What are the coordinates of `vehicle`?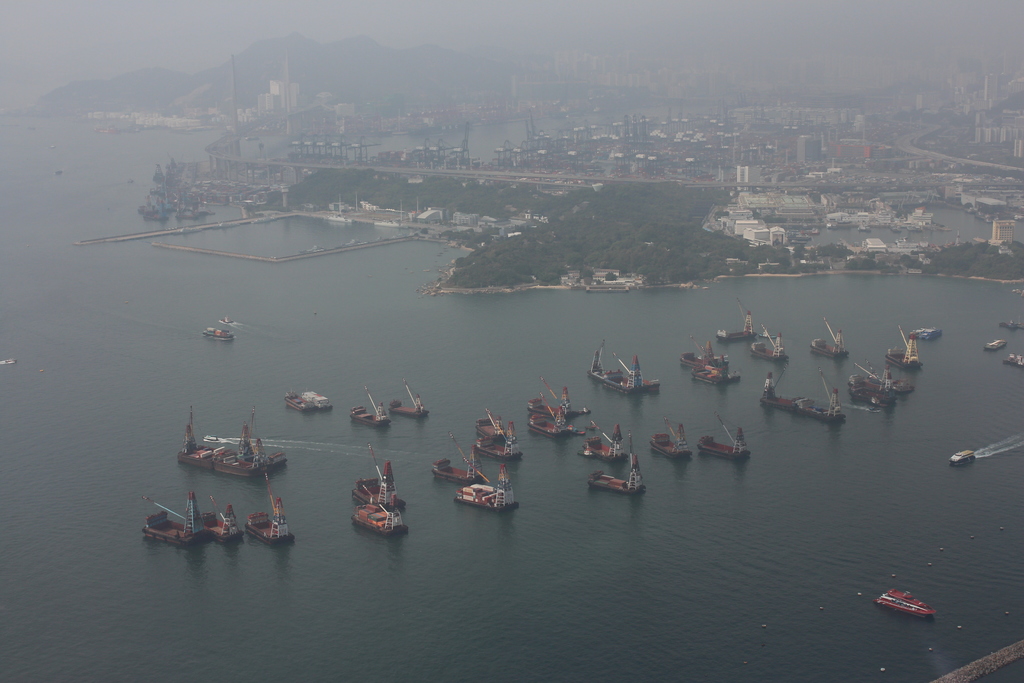
BBox(986, 336, 1002, 353).
